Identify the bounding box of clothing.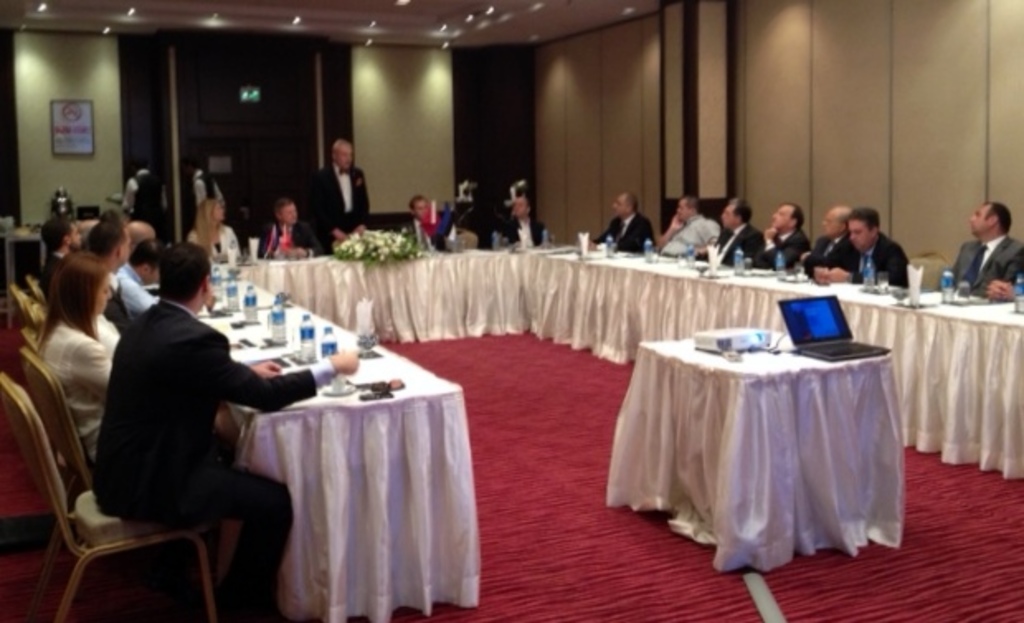
177,221,248,266.
